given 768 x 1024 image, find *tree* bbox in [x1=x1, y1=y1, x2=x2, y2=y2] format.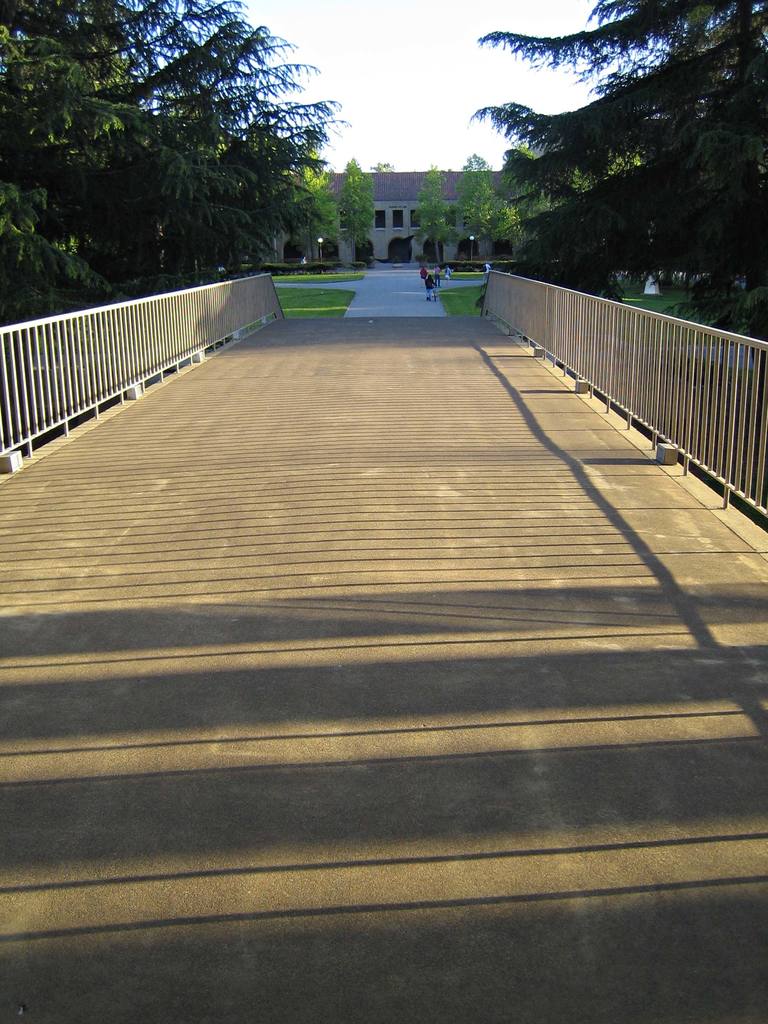
[x1=497, y1=146, x2=559, y2=246].
